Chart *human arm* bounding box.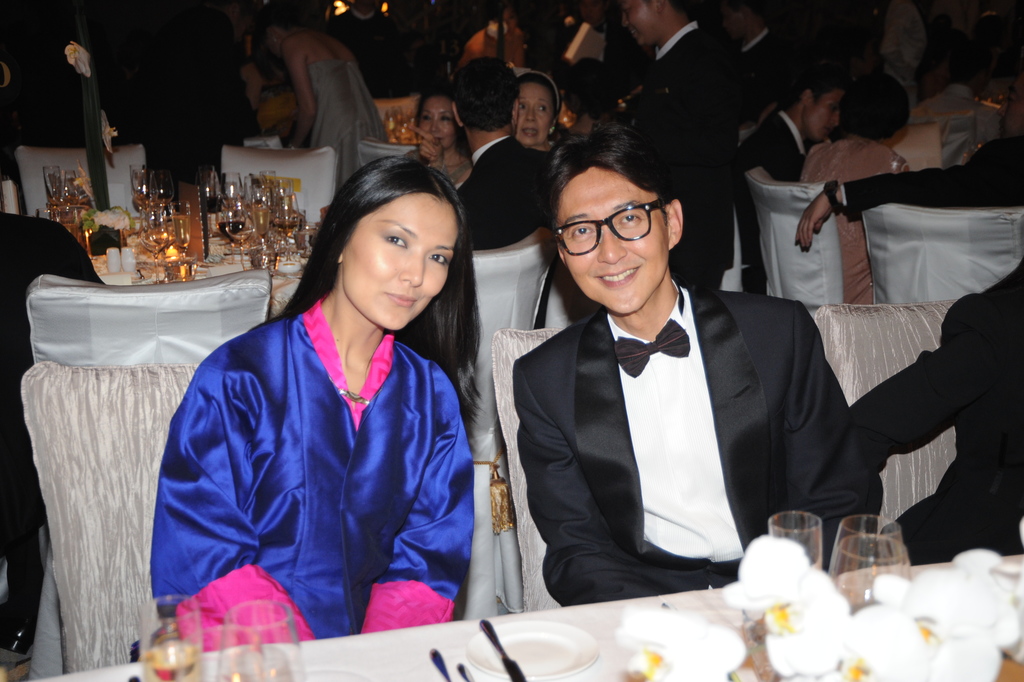
Charted: [785,124,1012,250].
